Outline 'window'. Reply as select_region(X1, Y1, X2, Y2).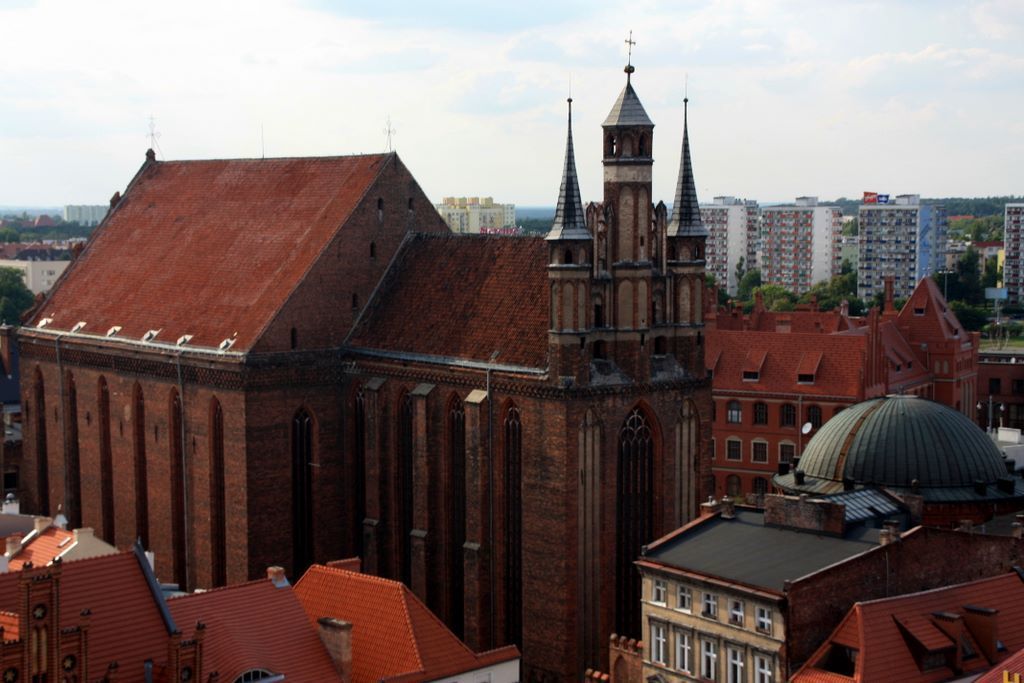
select_region(756, 658, 777, 682).
